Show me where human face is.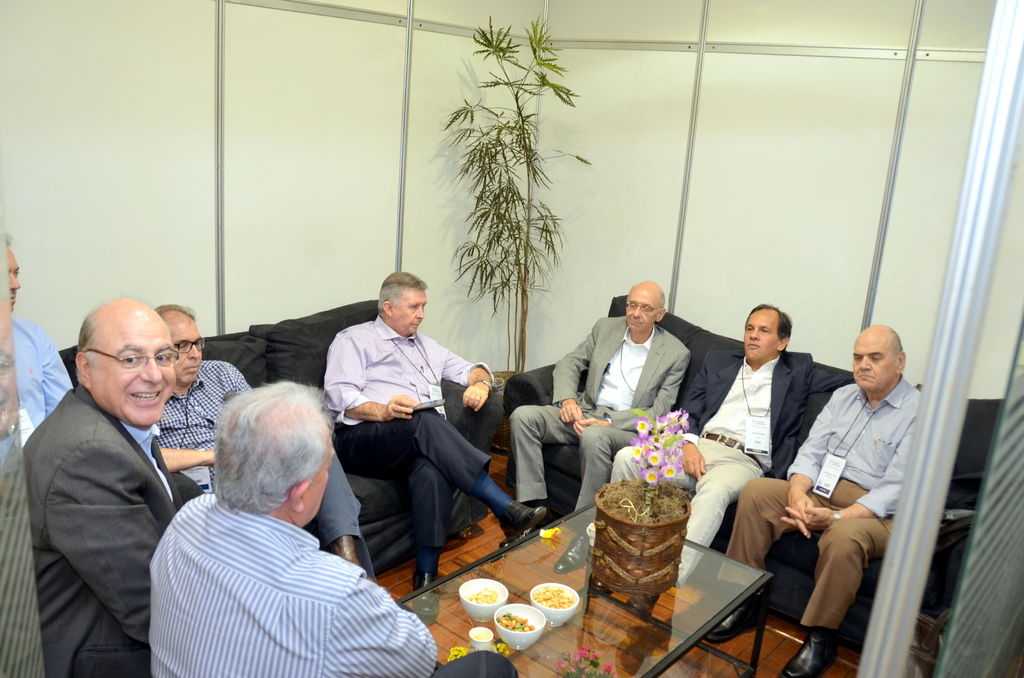
human face is at (739, 311, 785, 359).
